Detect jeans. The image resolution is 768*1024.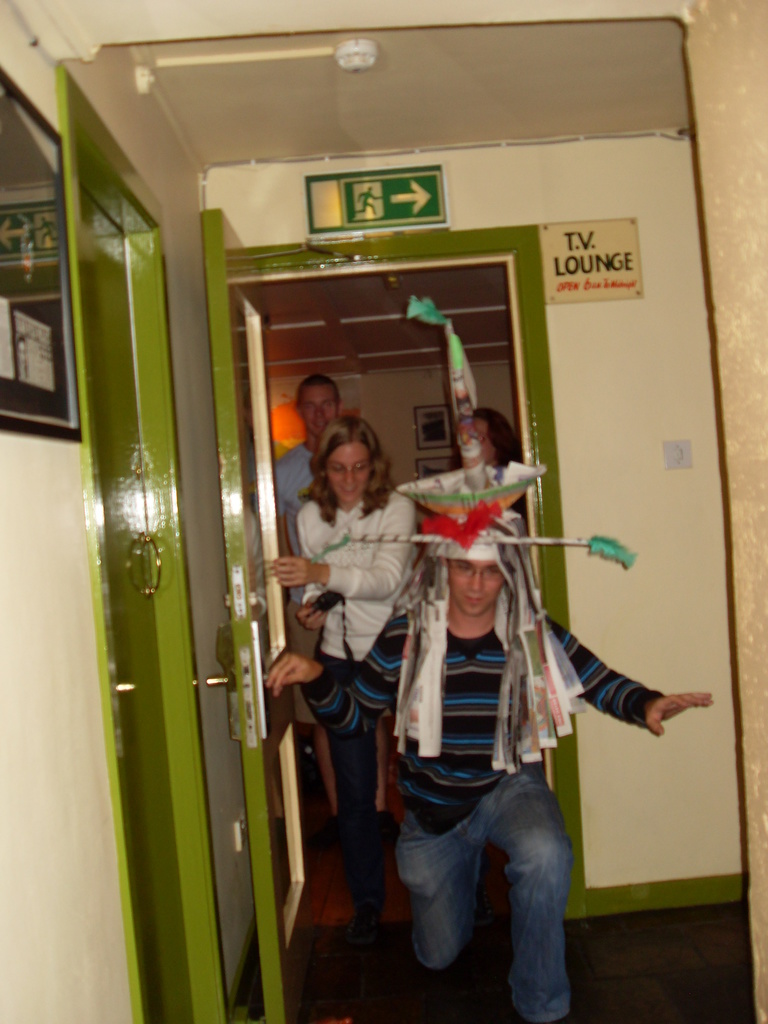
300,715,335,865.
